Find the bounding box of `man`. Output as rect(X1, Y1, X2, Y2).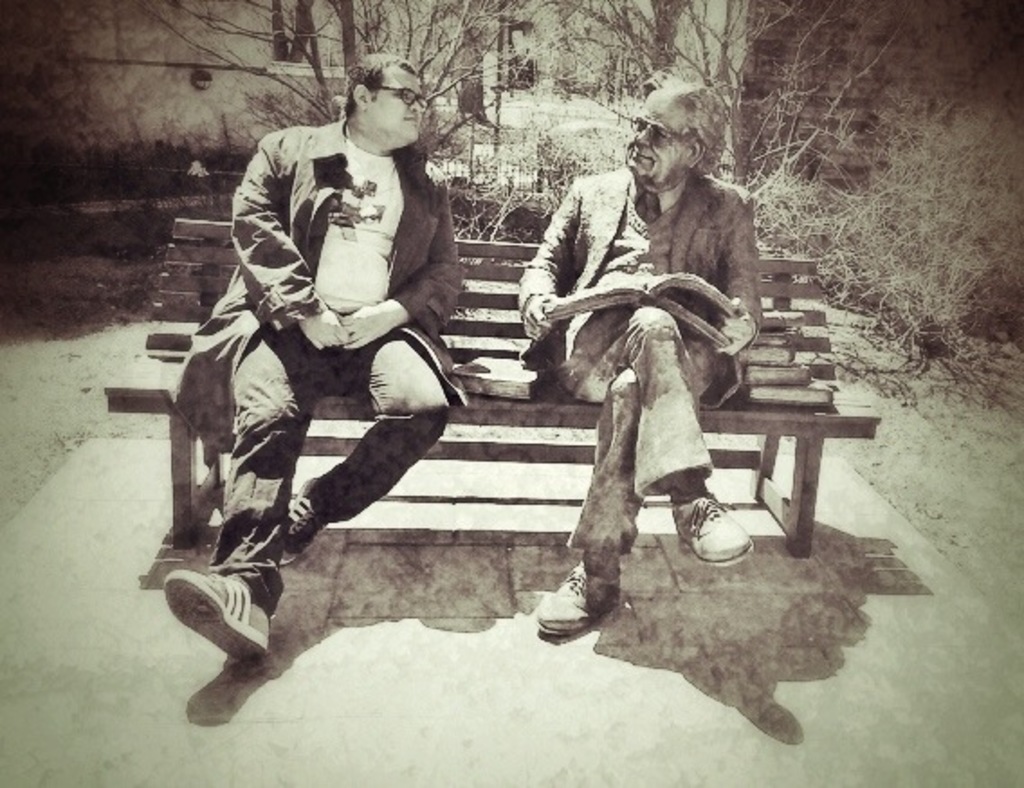
rect(173, 56, 472, 700).
